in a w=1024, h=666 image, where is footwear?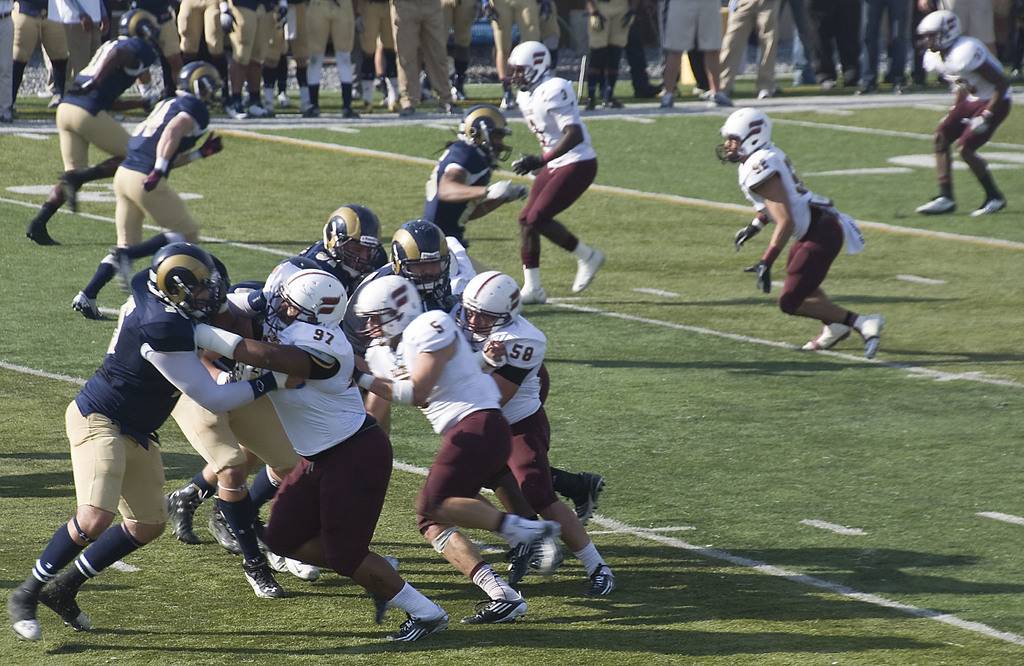
266/546/287/571.
